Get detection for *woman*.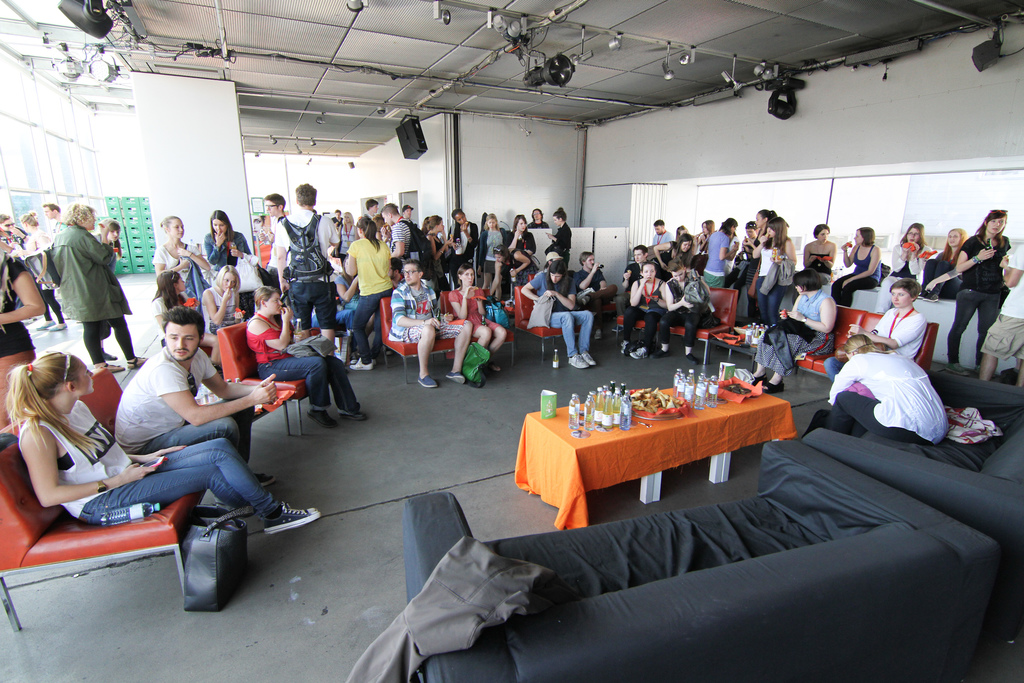
Detection: {"x1": 652, "y1": 234, "x2": 692, "y2": 273}.
